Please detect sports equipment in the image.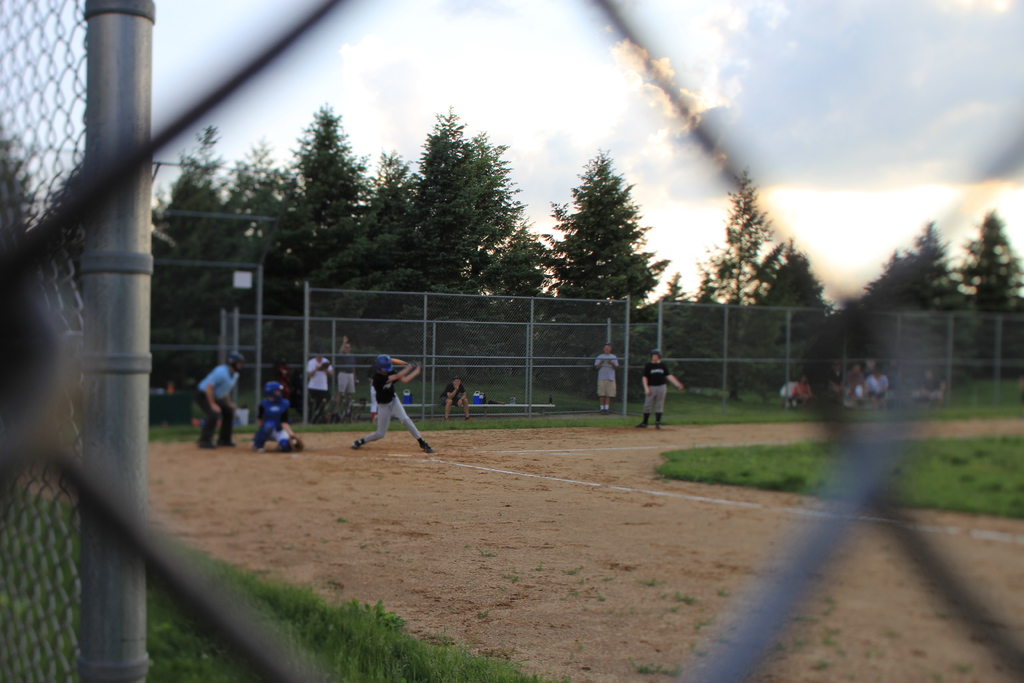
BBox(390, 357, 416, 372).
